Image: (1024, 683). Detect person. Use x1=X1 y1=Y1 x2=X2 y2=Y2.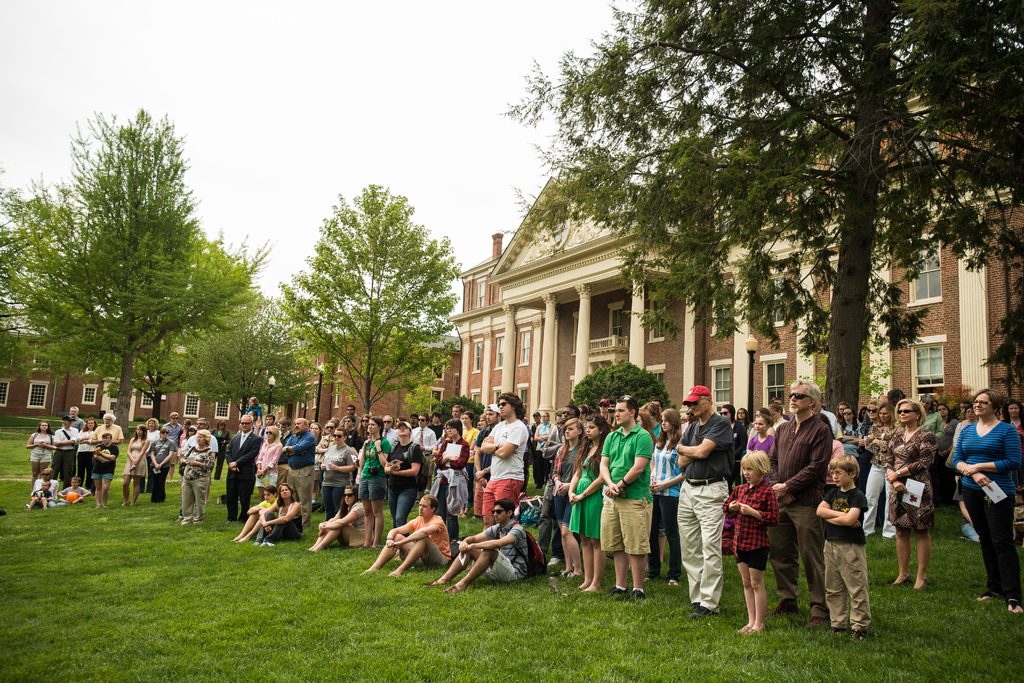
x1=310 y1=478 x2=377 y2=559.
